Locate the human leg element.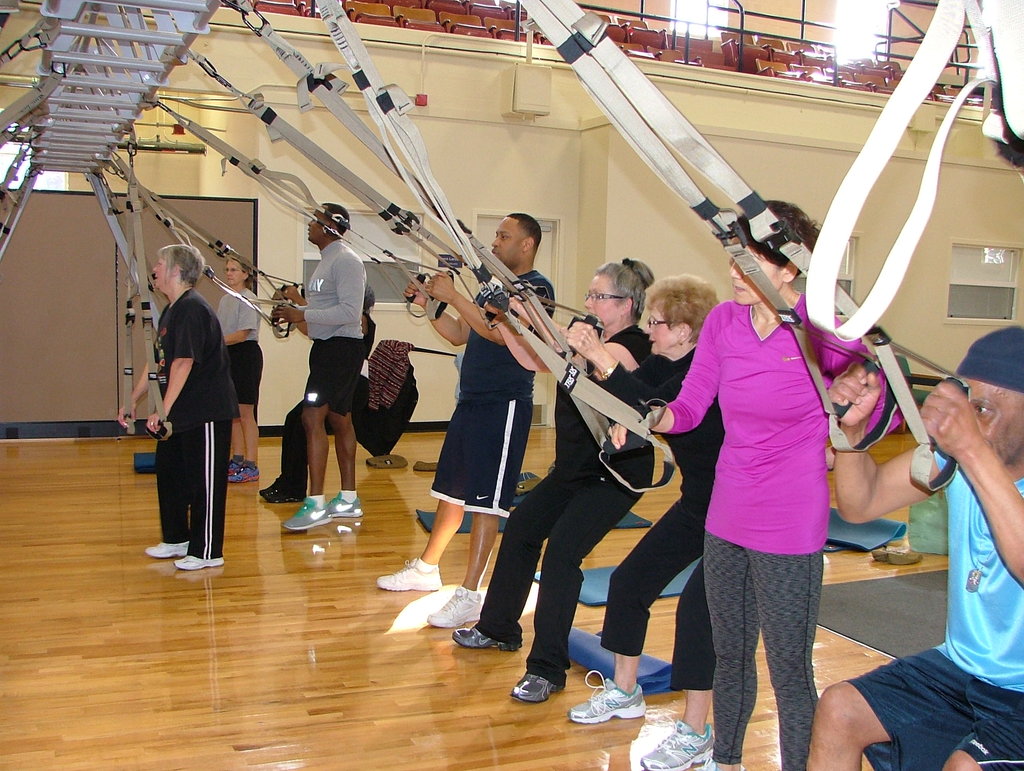
Element bbox: 330 419 358 519.
